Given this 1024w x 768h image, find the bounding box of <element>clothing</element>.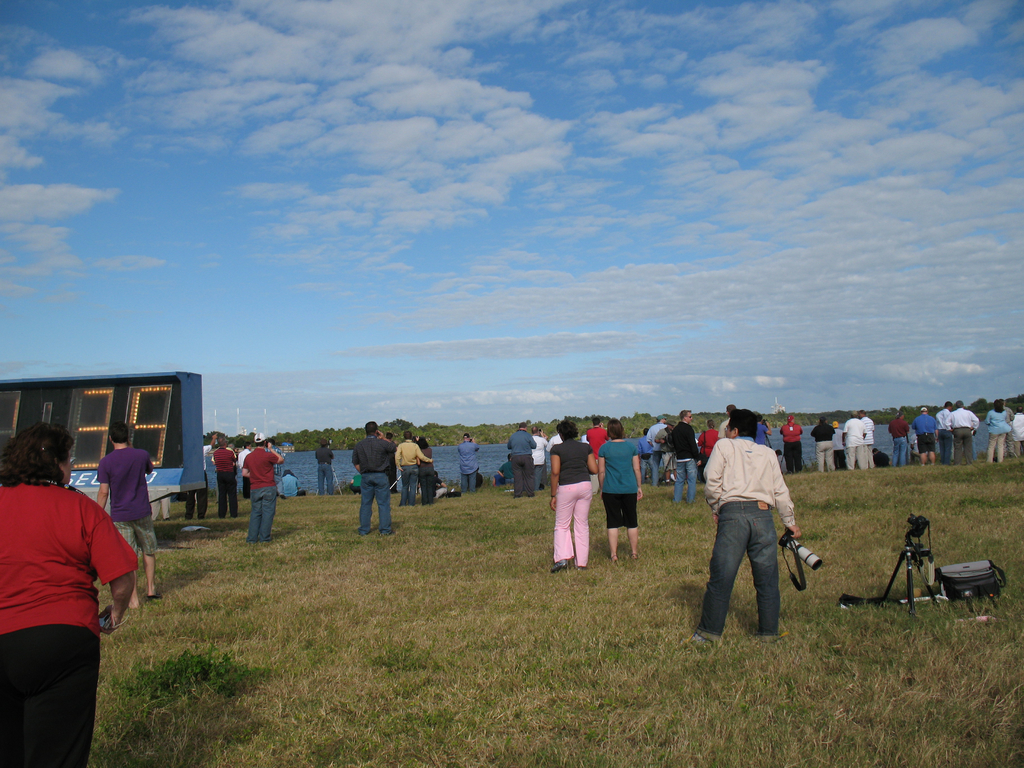
box(0, 478, 140, 767).
